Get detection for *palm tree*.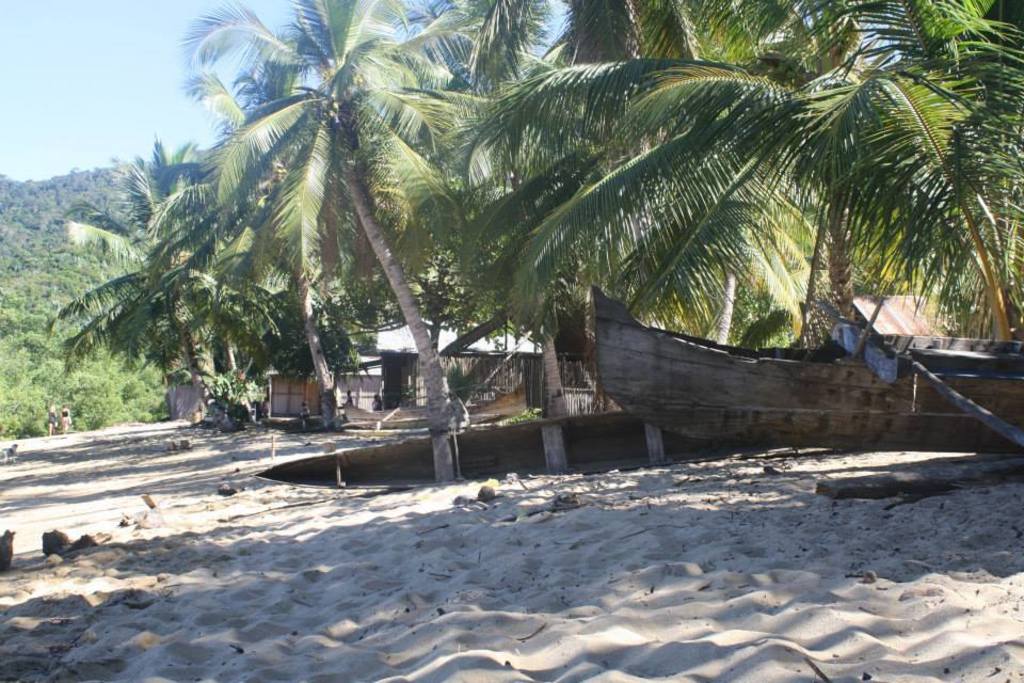
Detection: [left=183, top=150, right=294, bottom=425].
